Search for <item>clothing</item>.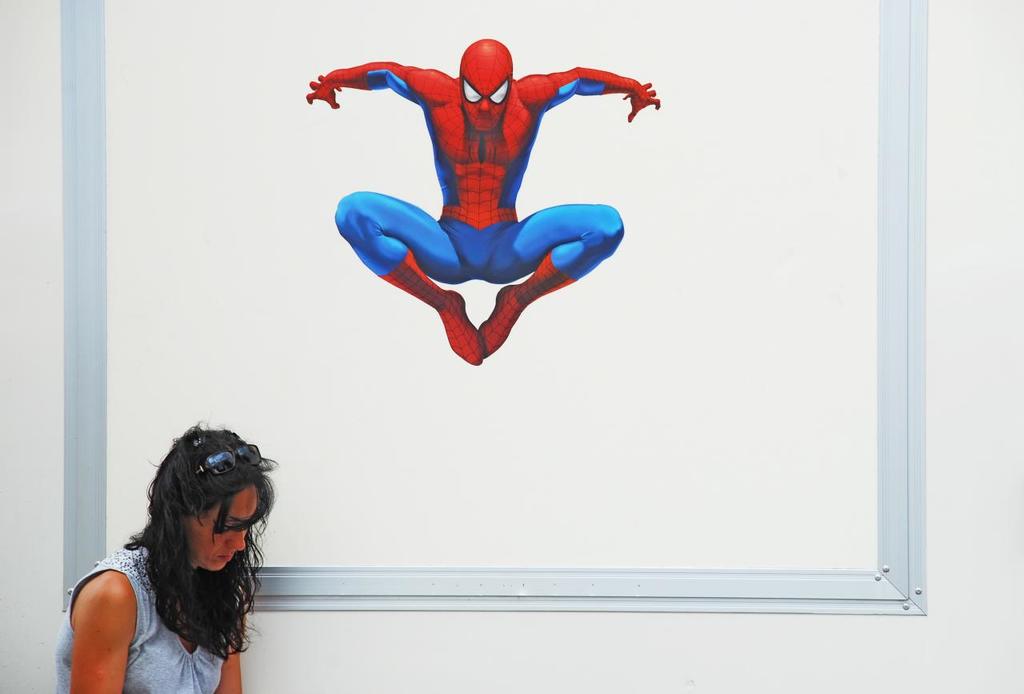
Found at [left=312, top=51, right=641, bottom=366].
